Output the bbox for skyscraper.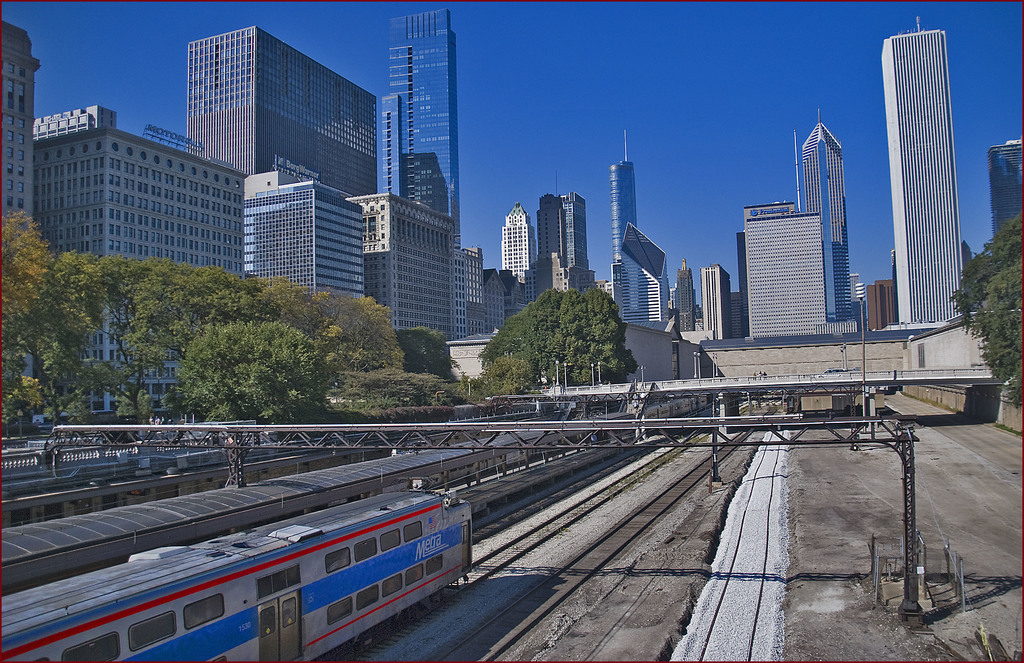
499,203,536,287.
